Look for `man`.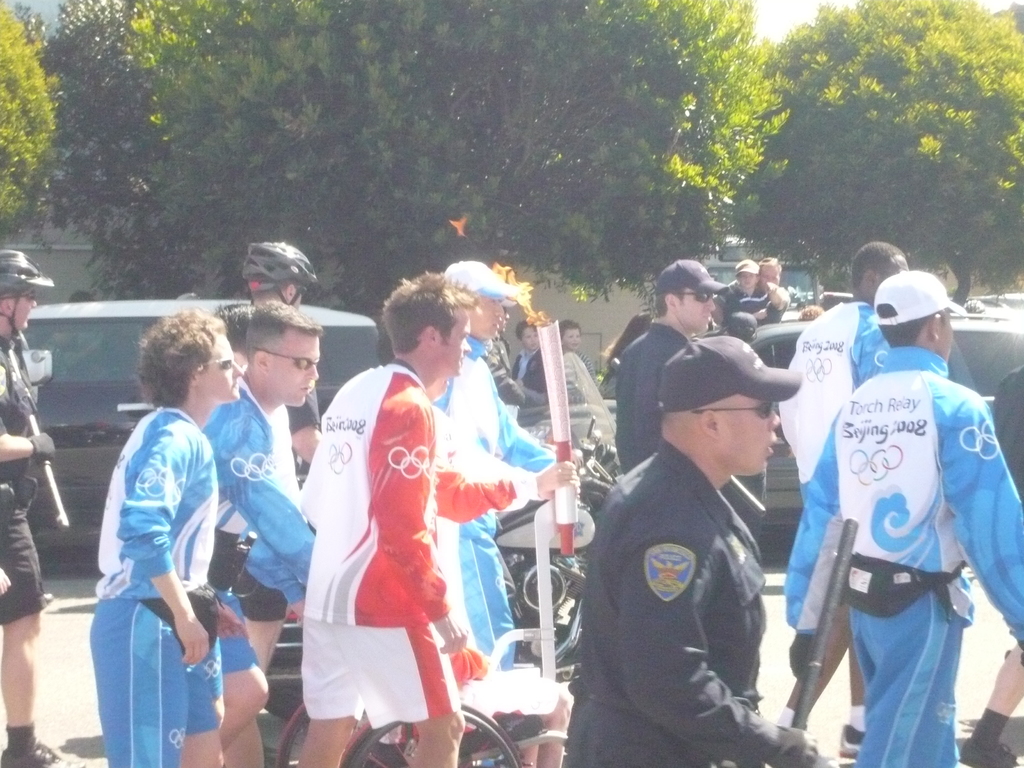
Found: <region>561, 332, 831, 767</region>.
